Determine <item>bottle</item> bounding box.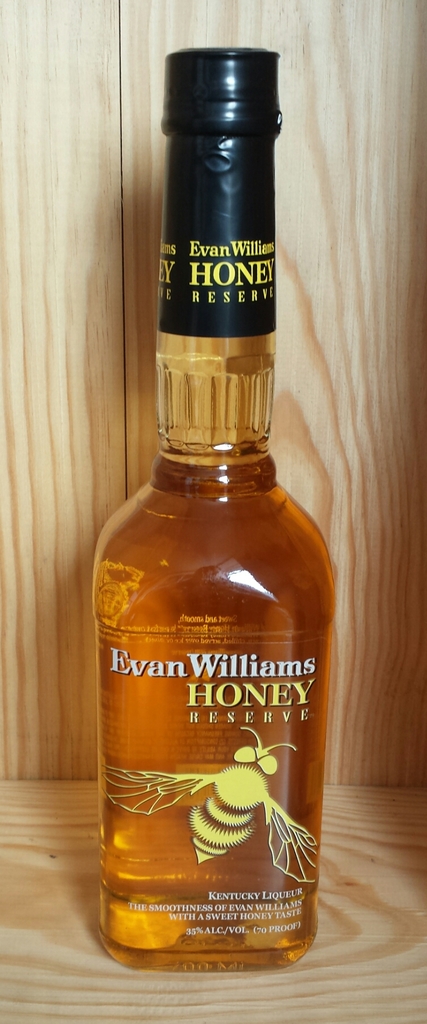
Determined: select_region(88, 36, 320, 975).
